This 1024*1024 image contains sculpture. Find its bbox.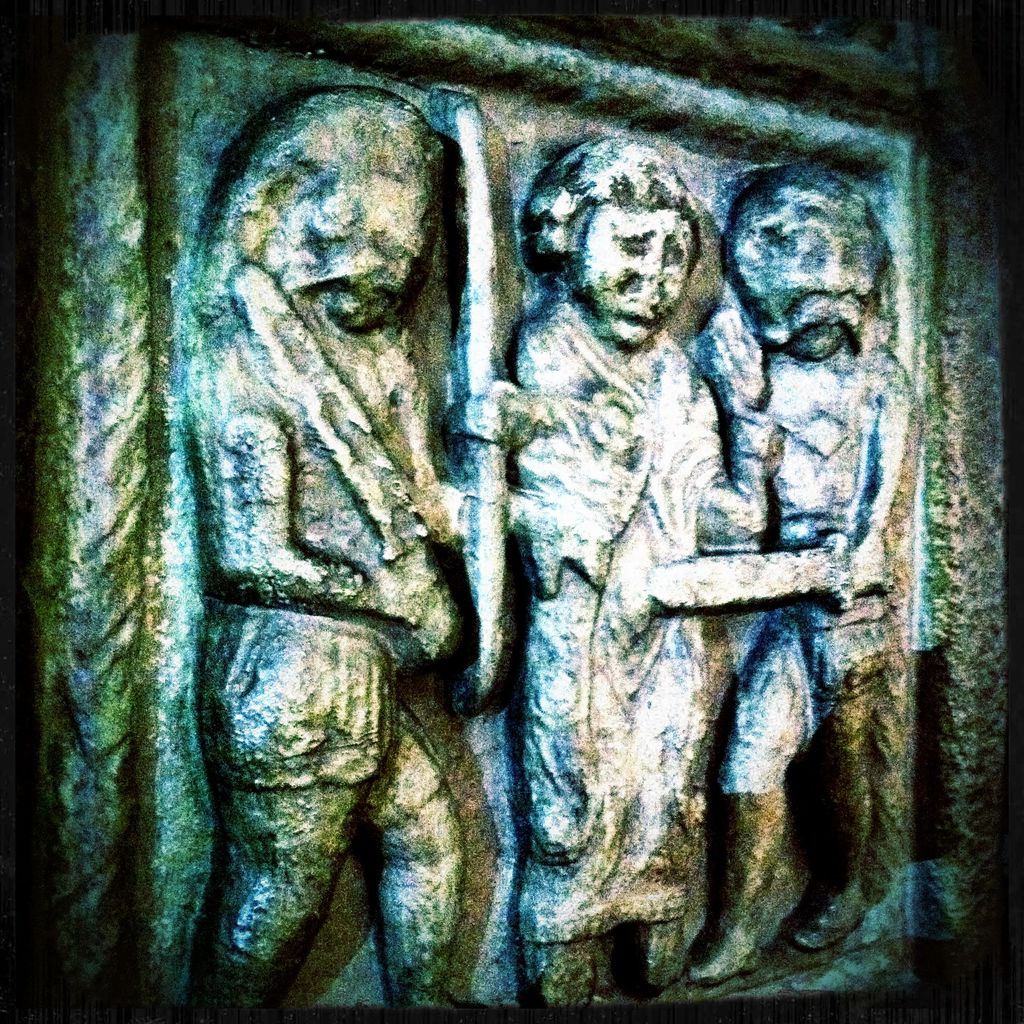
region(675, 163, 925, 979).
